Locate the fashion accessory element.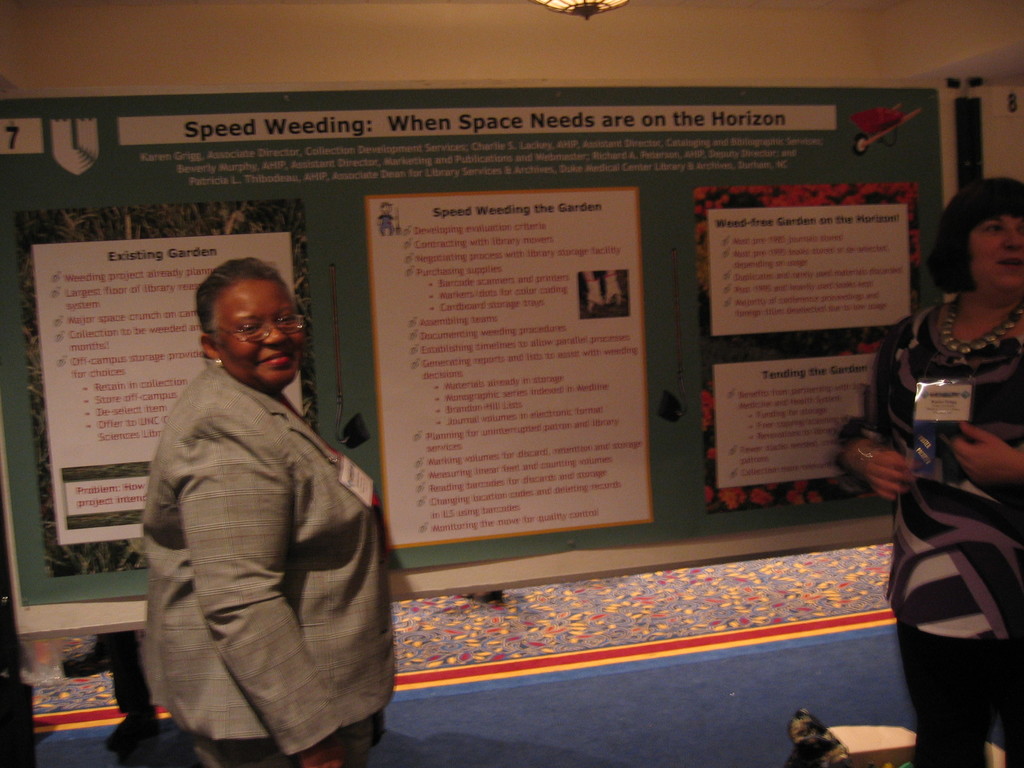
Element bbox: 943/300/1023/365.
